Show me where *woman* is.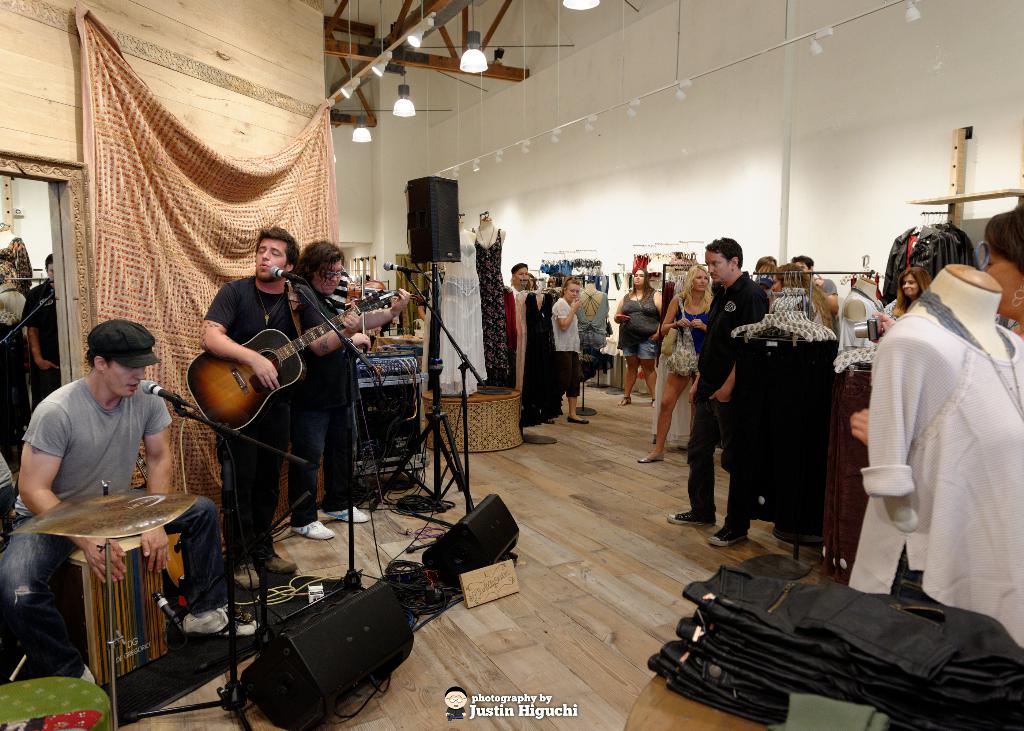
*woman* is at <bbox>608, 274, 678, 414</bbox>.
